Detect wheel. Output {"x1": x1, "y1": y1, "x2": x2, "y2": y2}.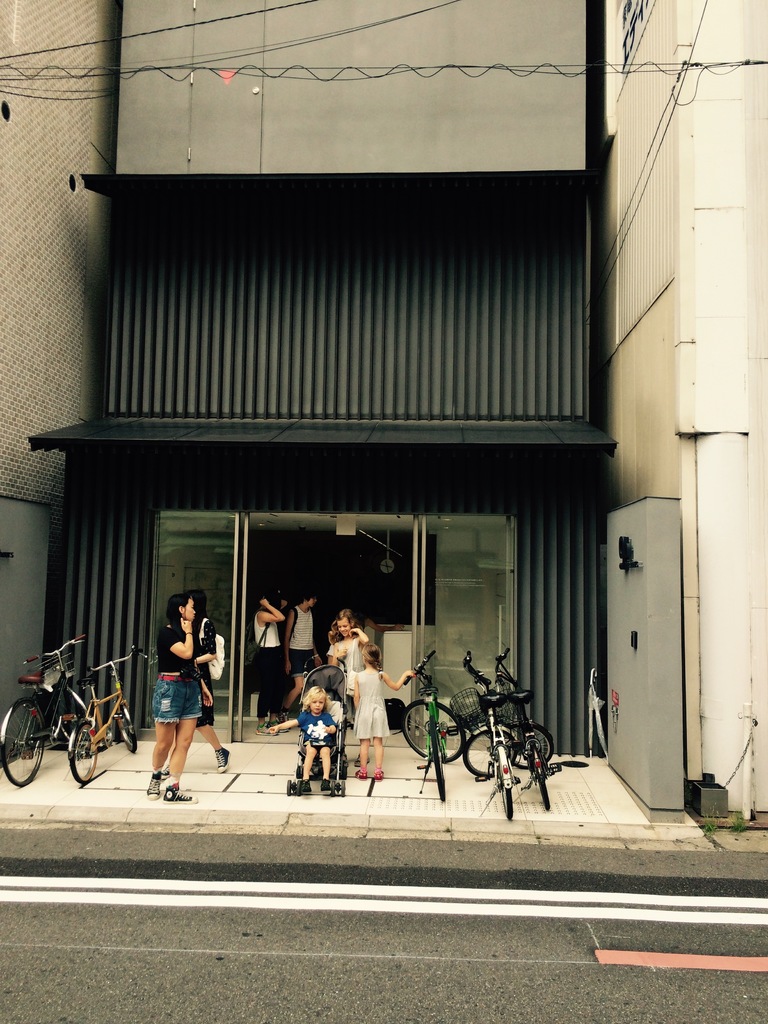
{"x1": 525, "y1": 744, "x2": 551, "y2": 811}.
